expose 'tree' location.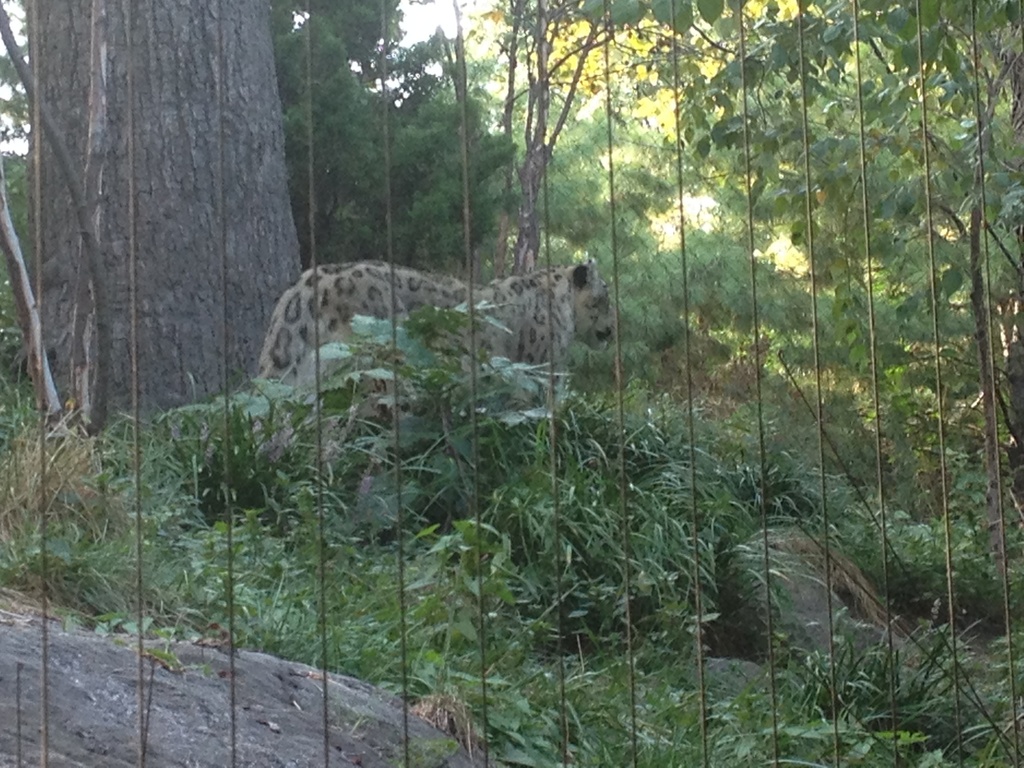
Exposed at (x1=0, y1=0, x2=1023, y2=432).
